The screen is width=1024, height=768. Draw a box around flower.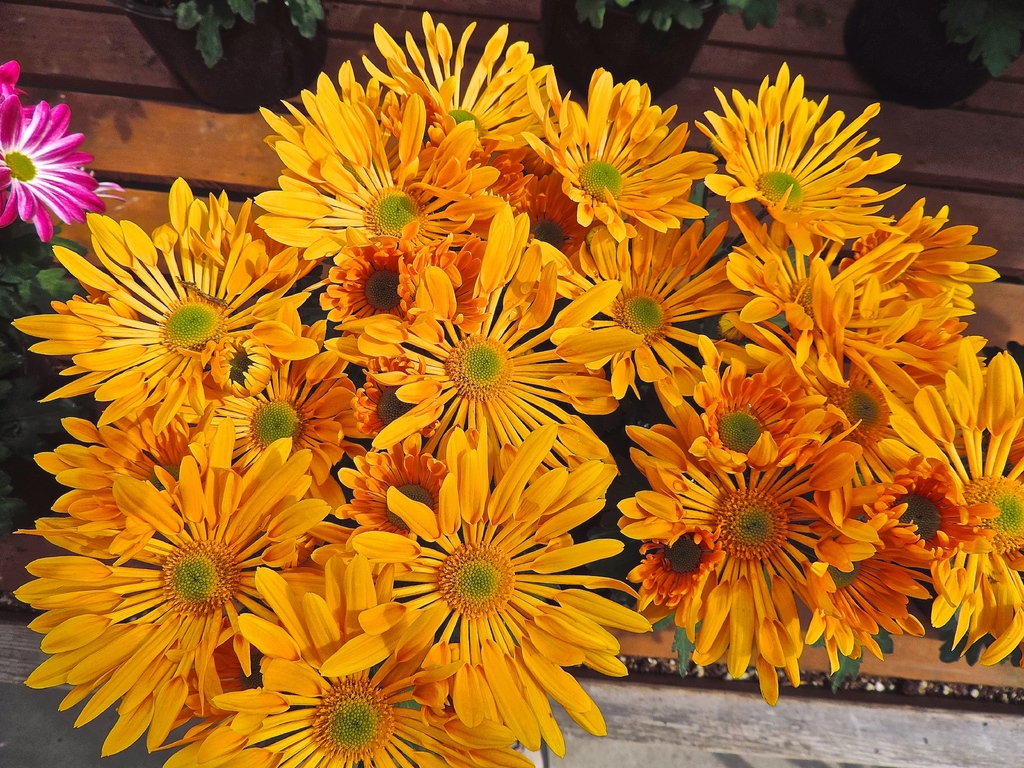
0,54,130,236.
